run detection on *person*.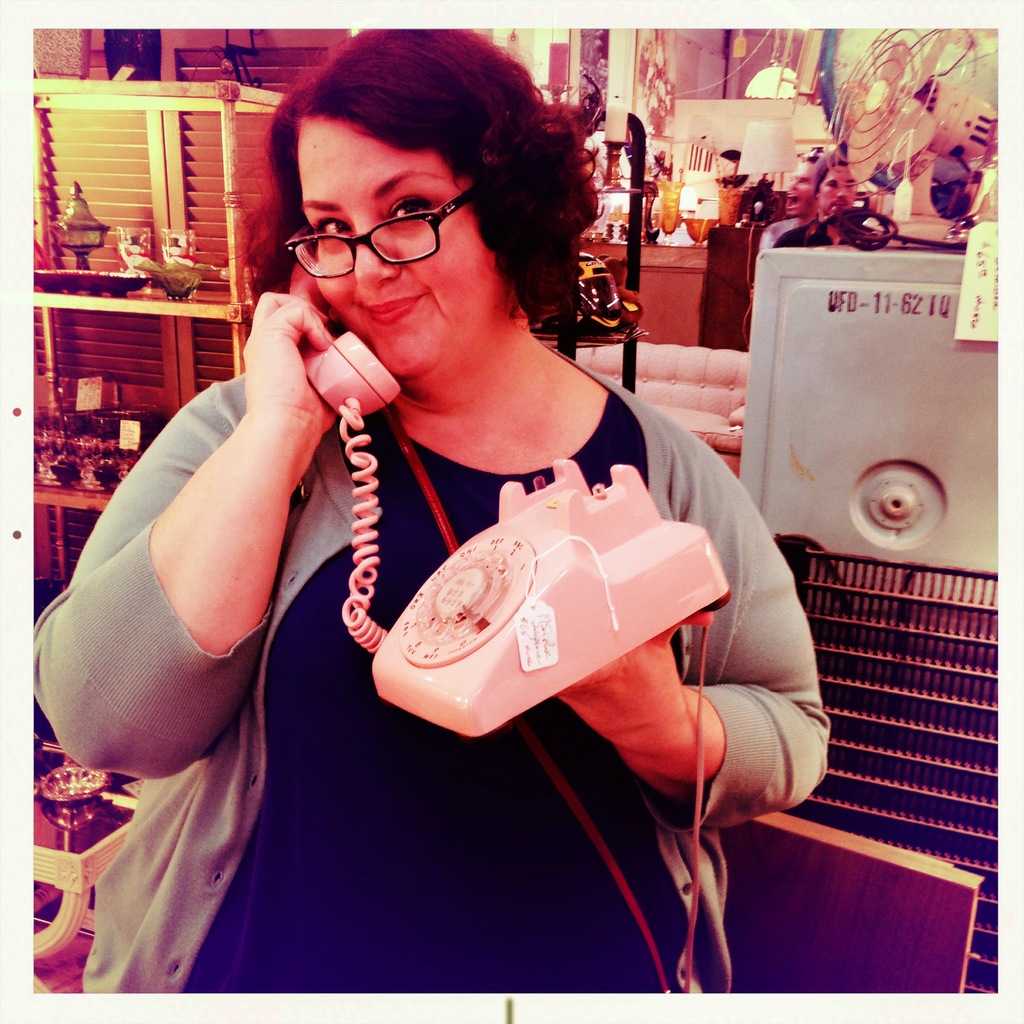
Result: rect(753, 155, 822, 266).
